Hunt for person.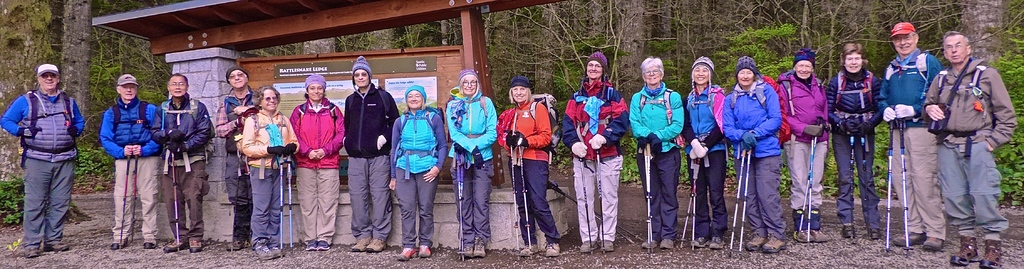
Hunted down at l=340, t=56, r=403, b=251.
